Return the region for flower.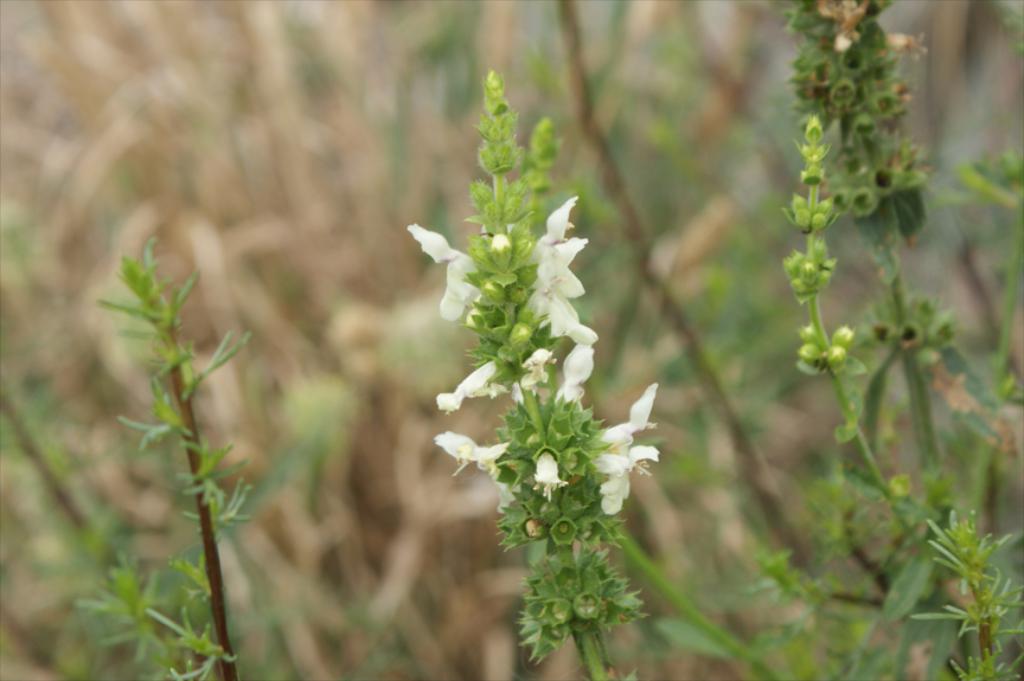
x1=572, y1=319, x2=590, y2=339.
